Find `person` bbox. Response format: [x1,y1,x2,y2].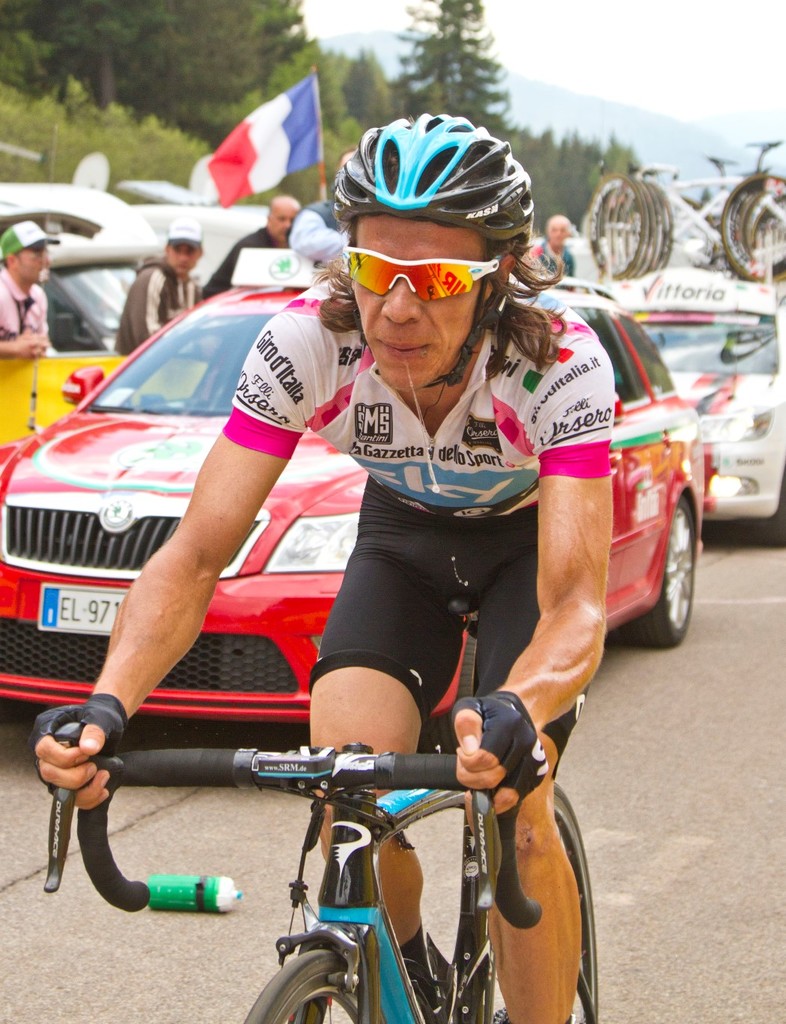
[288,142,359,265].
